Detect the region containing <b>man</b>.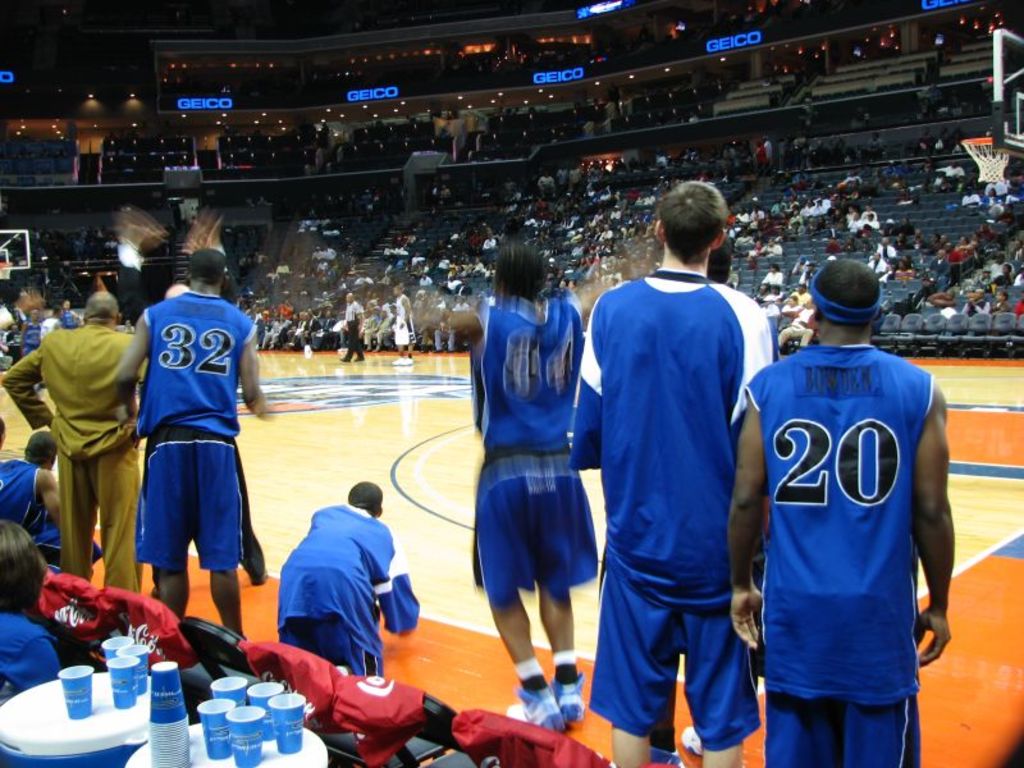
[339, 291, 365, 365].
